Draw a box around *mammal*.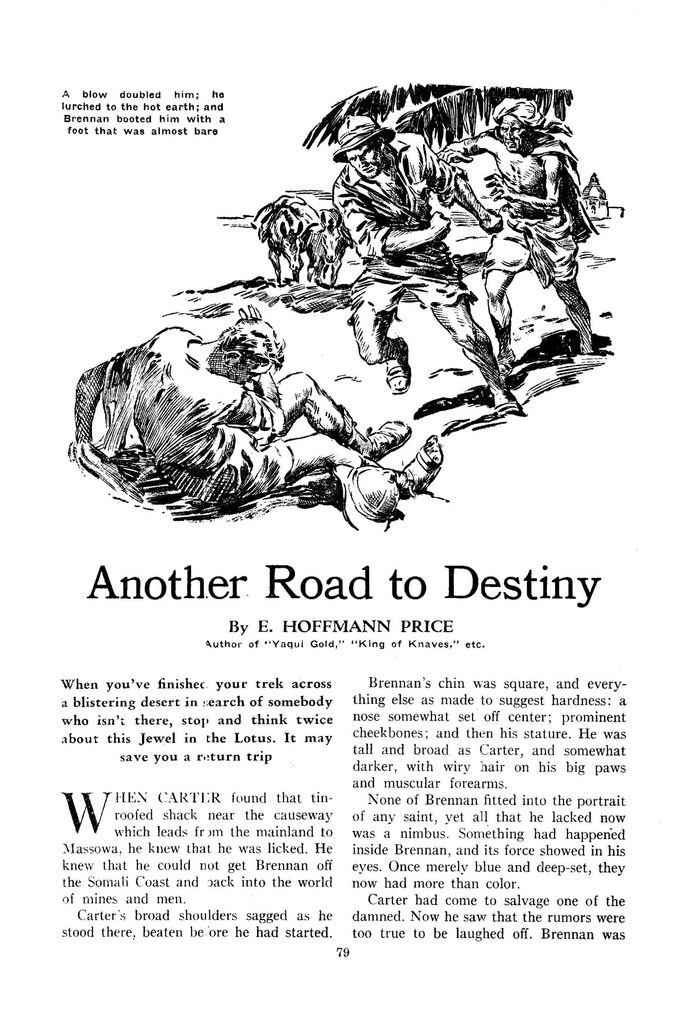
select_region(346, 106, 521, 408).
